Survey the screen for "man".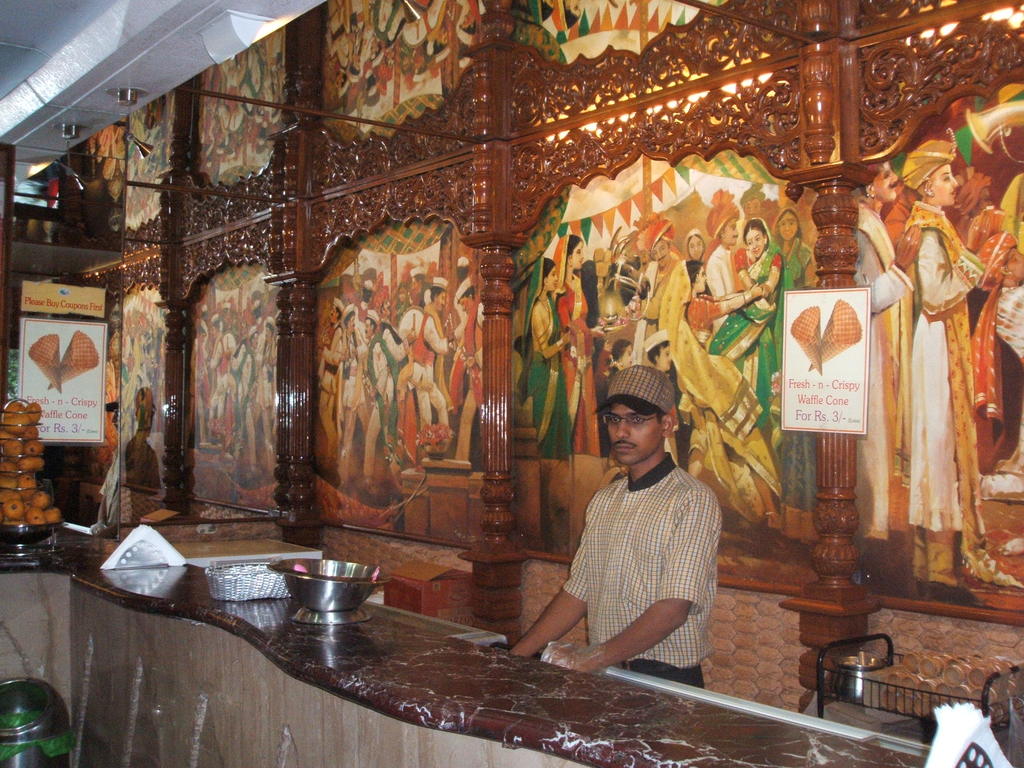
Survey found: bbox=(263, 319, 279, 369).
